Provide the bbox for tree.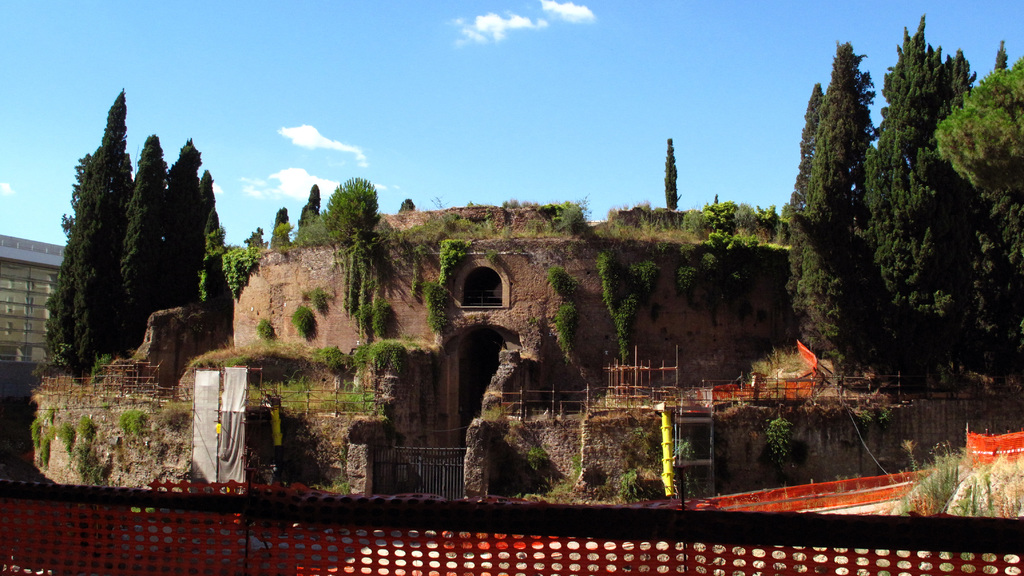
box=[259, 201, 305, 259].
